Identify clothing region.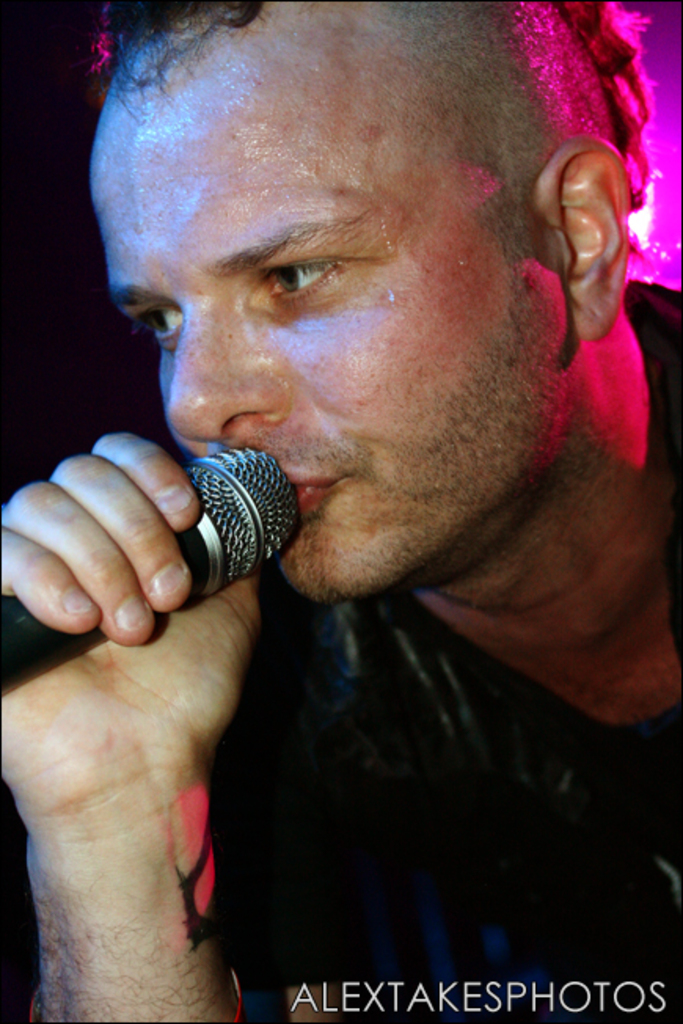
Region: locate(207, 272, 681, 1022).
